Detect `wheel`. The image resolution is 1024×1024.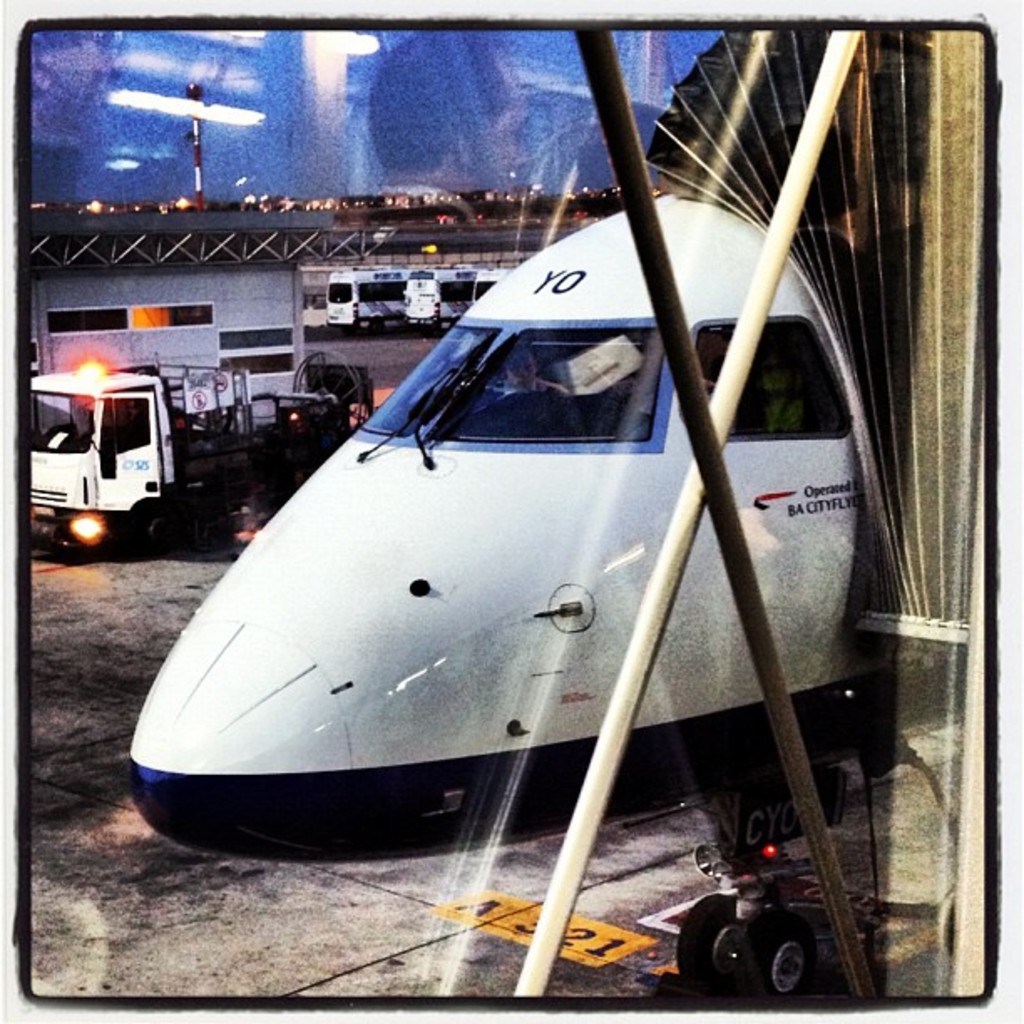
136 509 177 542.
